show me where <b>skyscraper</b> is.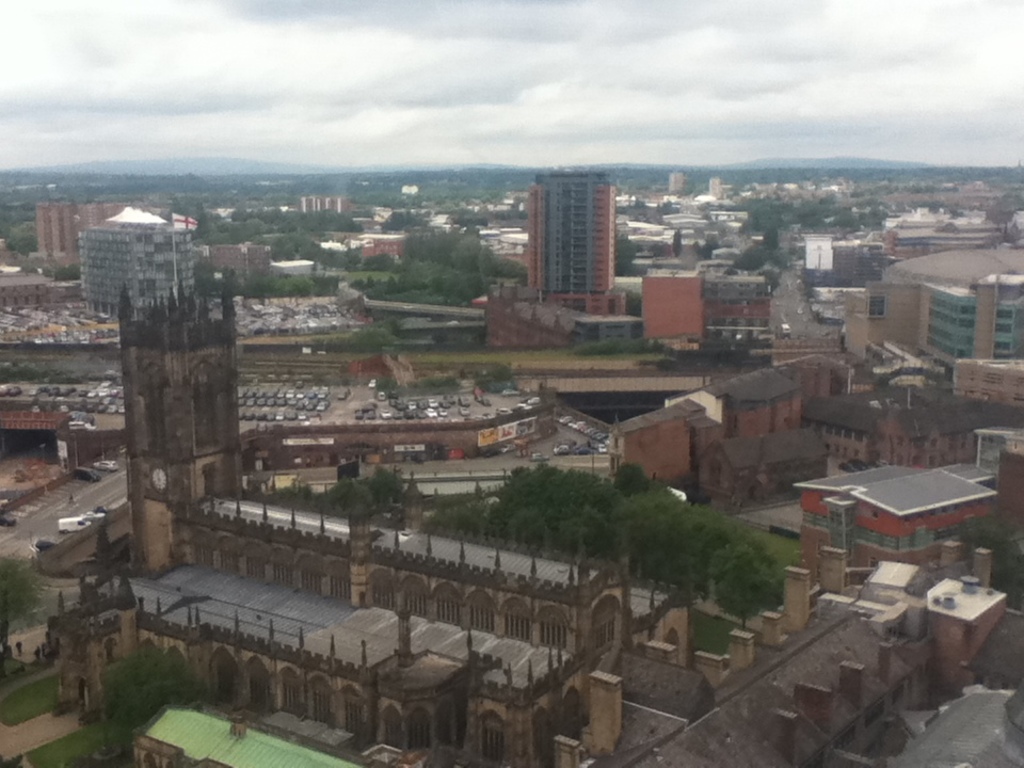
<b>skyscraper</b> is at pyautogui.locateOnScreen(523, 161, 614, 307).
